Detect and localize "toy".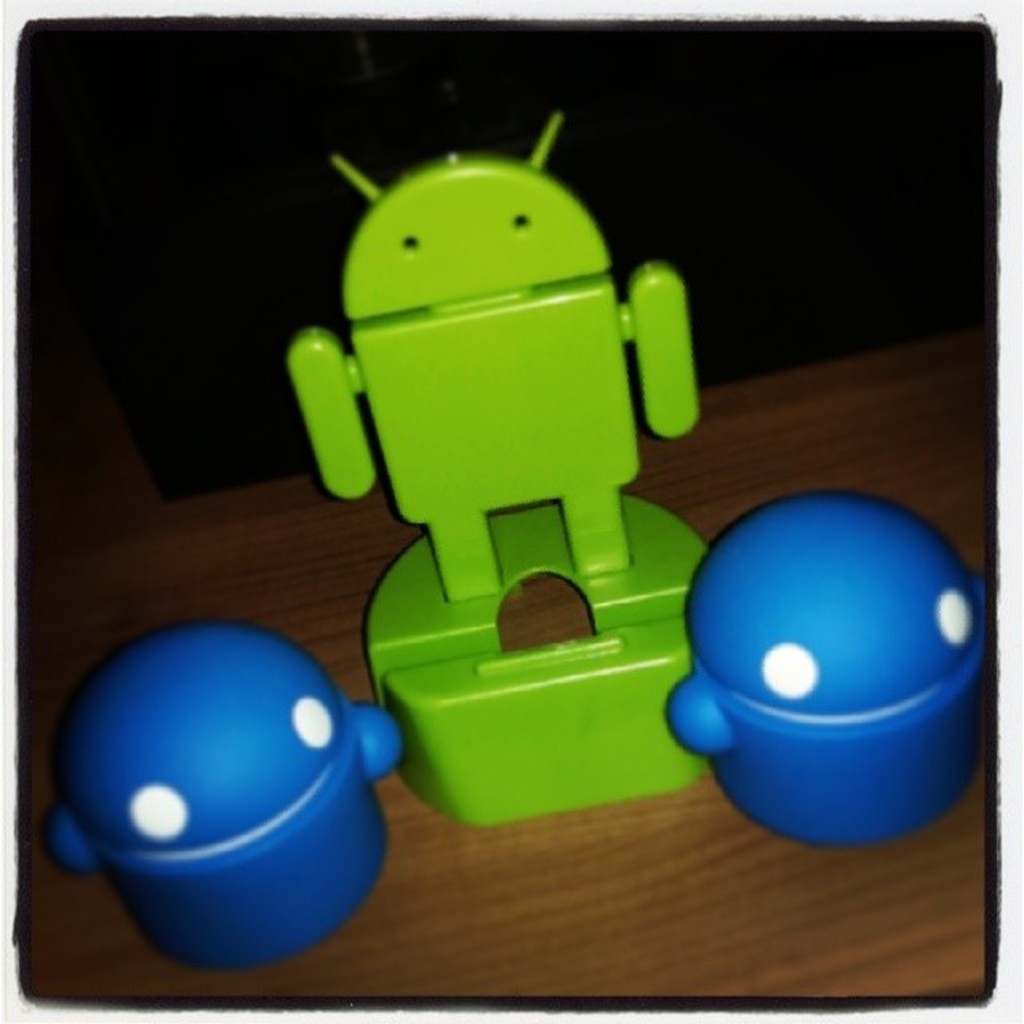
Localized at x1=277, y1=118, x2=728, y2=712.
